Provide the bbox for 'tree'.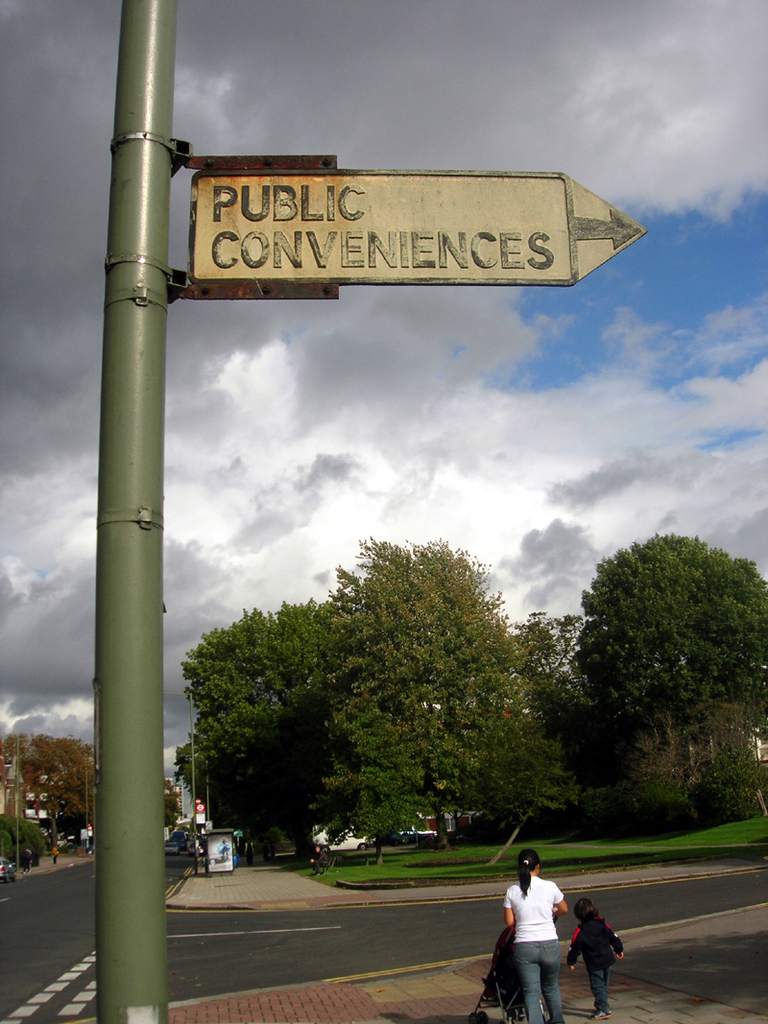
(149,575,328,880).
